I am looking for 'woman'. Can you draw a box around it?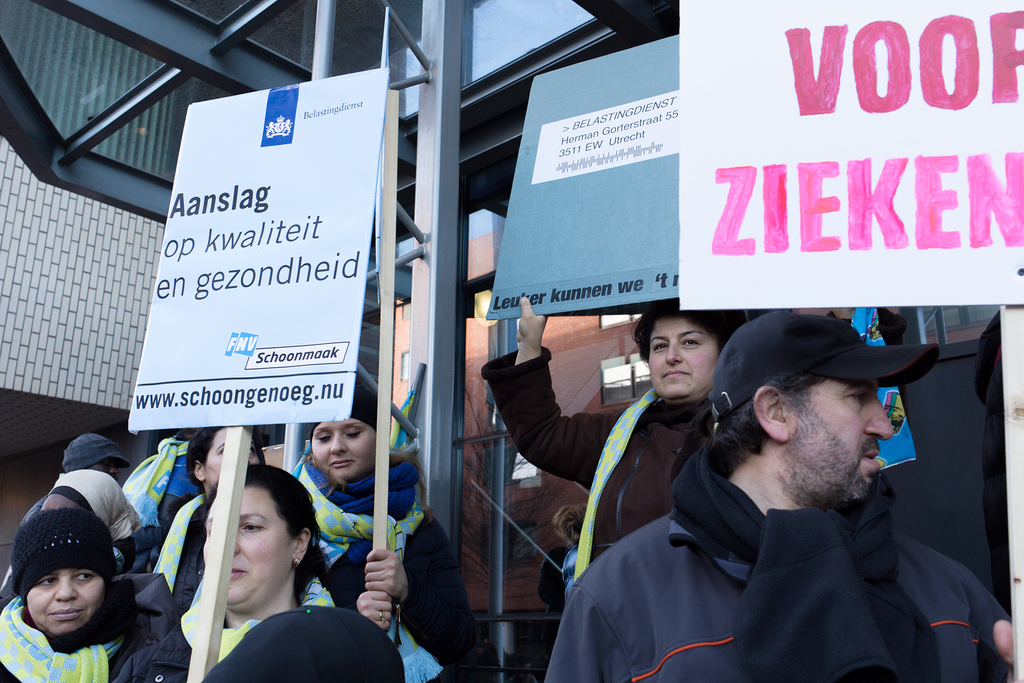
Sure, the bounding box is [0, 502, 180, 682].
